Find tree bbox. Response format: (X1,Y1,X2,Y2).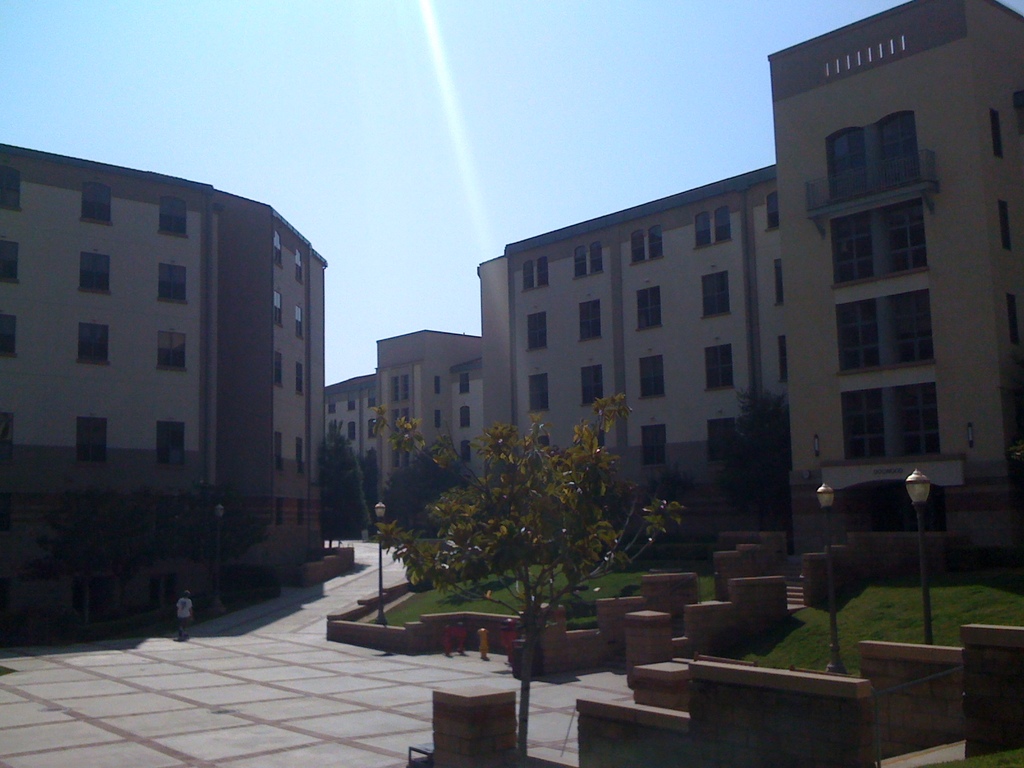
(321,420,376,553).
